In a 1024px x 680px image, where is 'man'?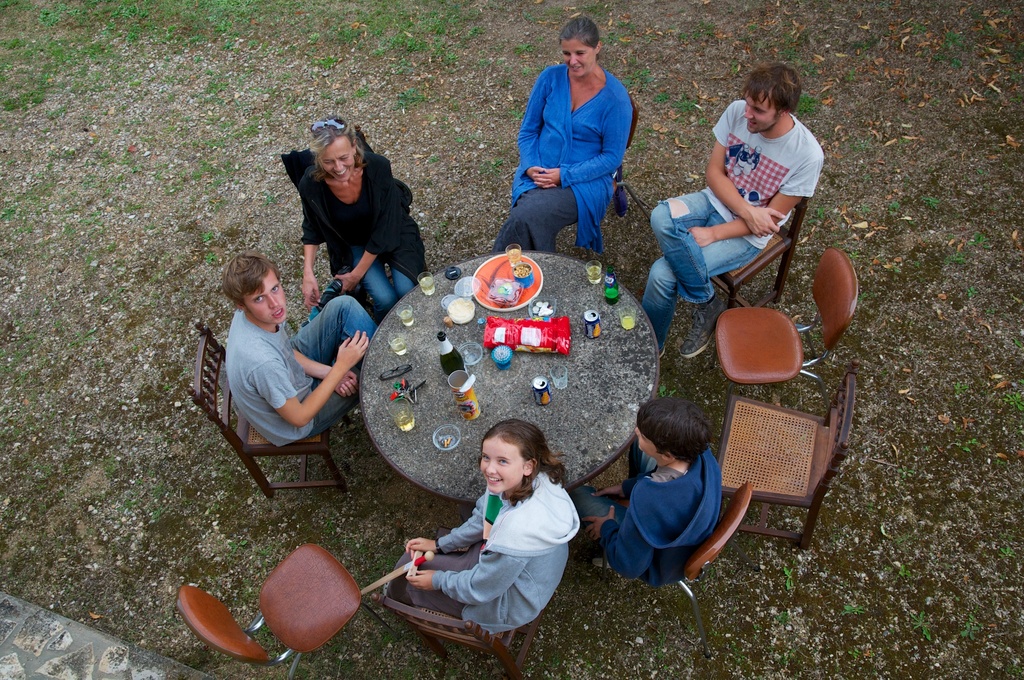
(x1=227, y1=250, x2=376, y2=448).
